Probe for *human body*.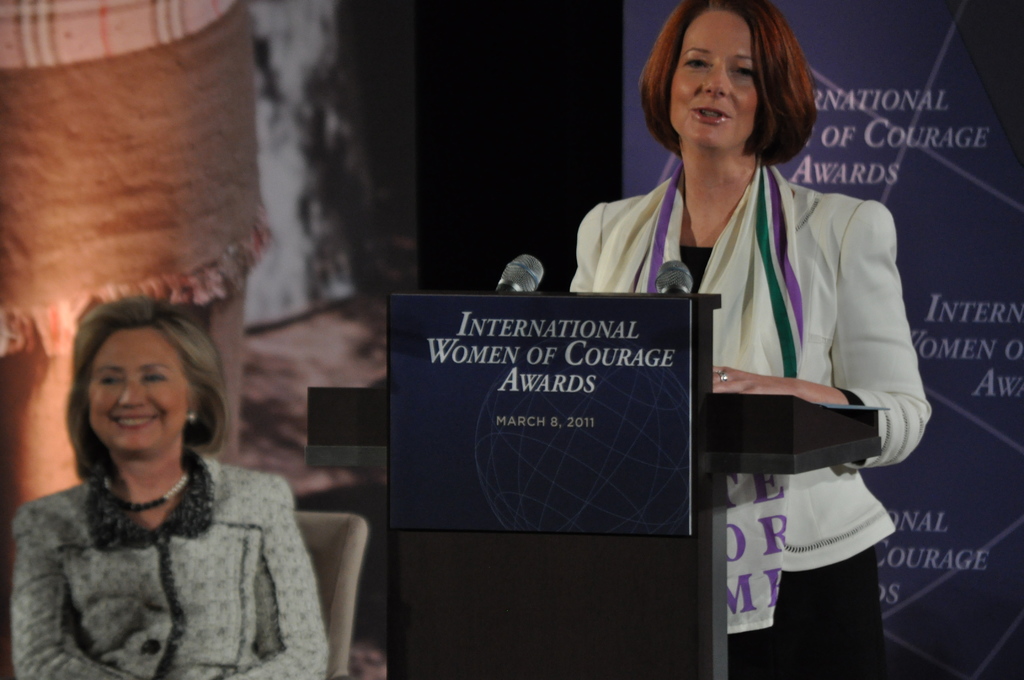
Probe result: left=4, top=293, right=334, bottom=679.
